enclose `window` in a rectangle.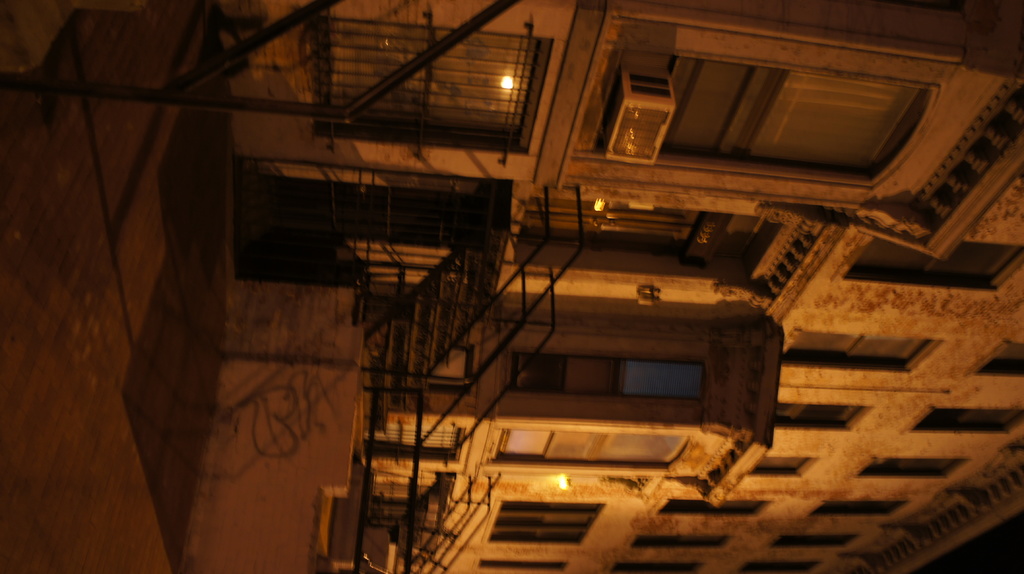
locate(856, 452, 968, 489).
